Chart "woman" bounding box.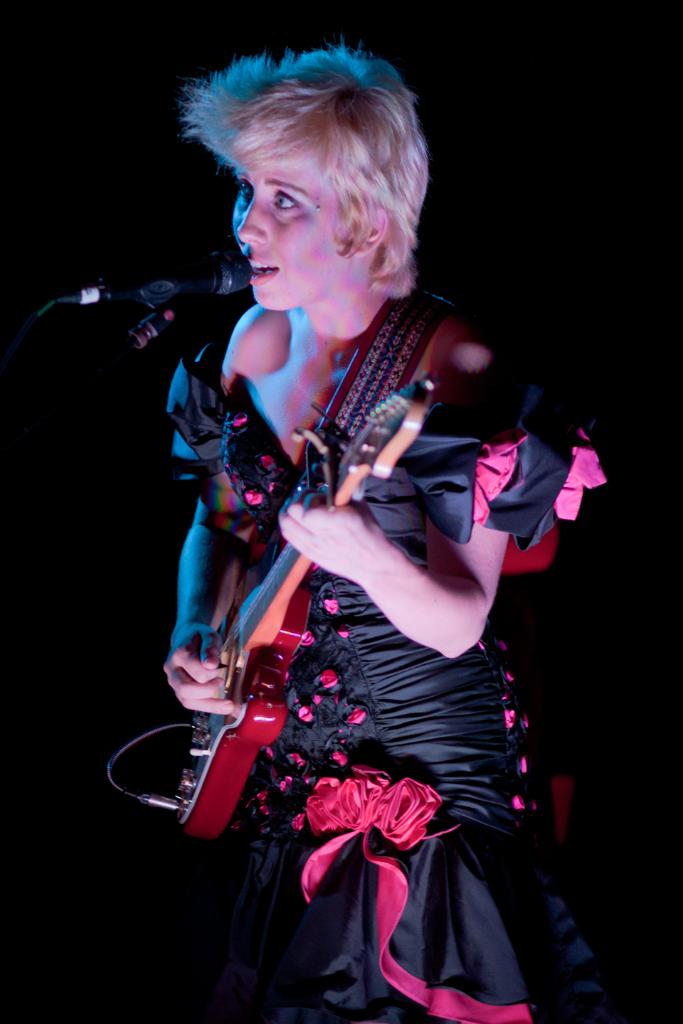
Charted: 131:25:609:1015.
